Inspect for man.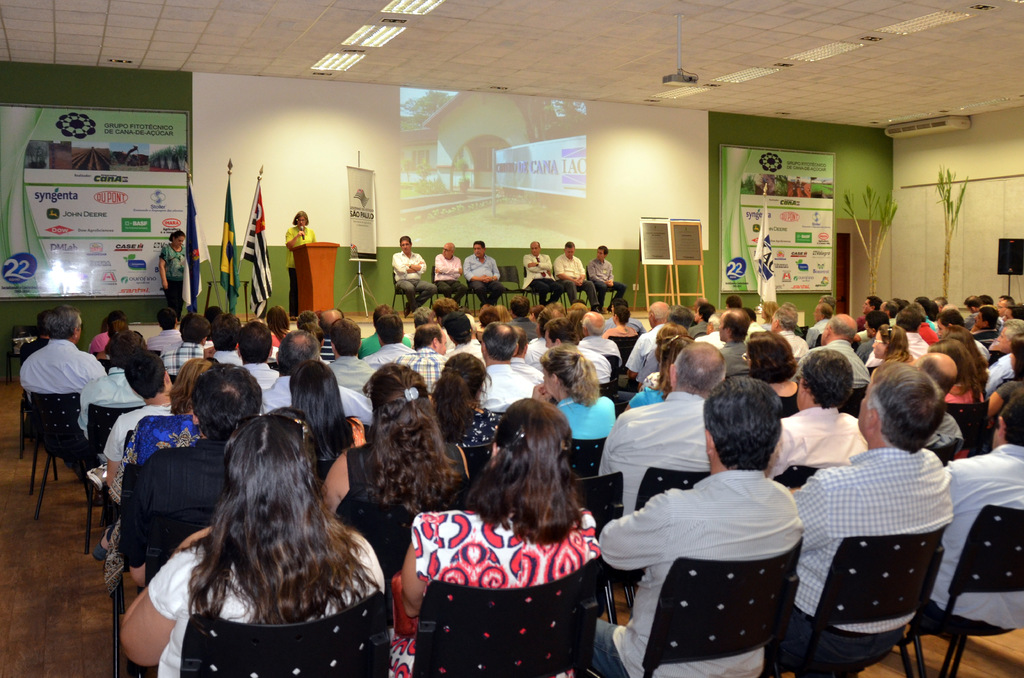
Inspection: bbox=(936, 392, 1023, 642).
